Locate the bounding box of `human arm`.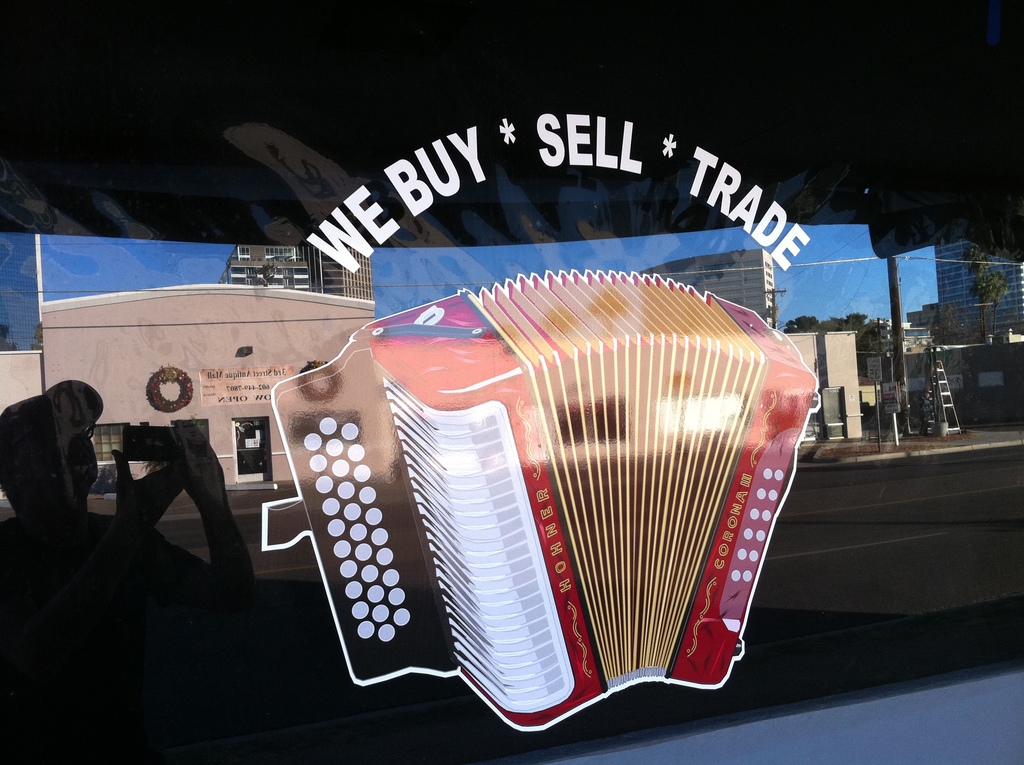
Bounding box: (111,449,181,528).
